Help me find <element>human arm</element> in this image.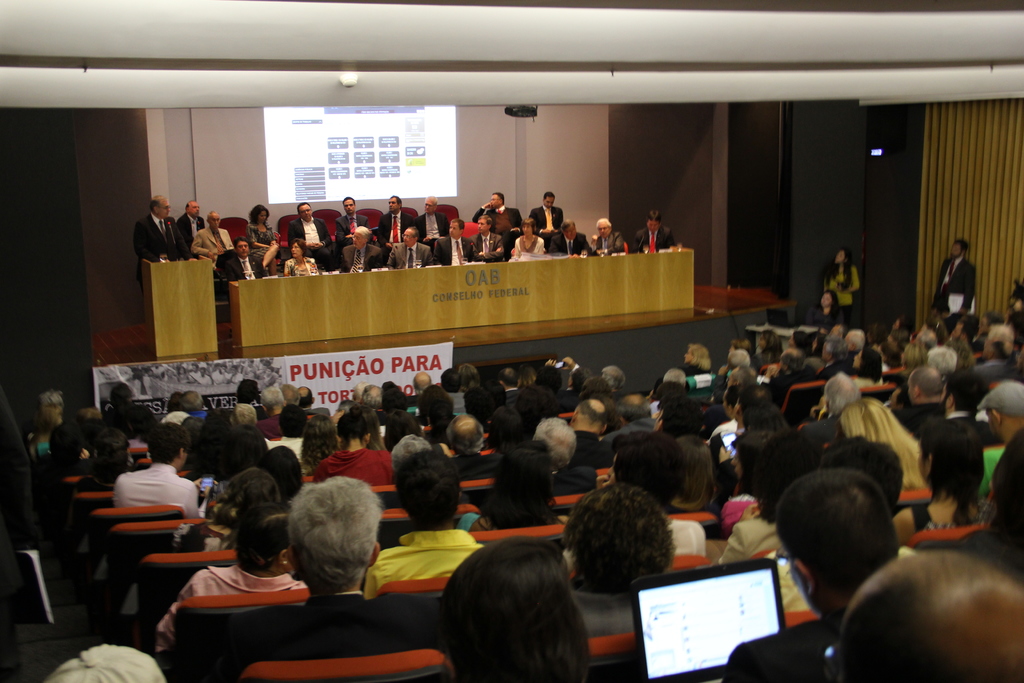
Found it: (x1=530, y1=209, x2=550, y2=235).
